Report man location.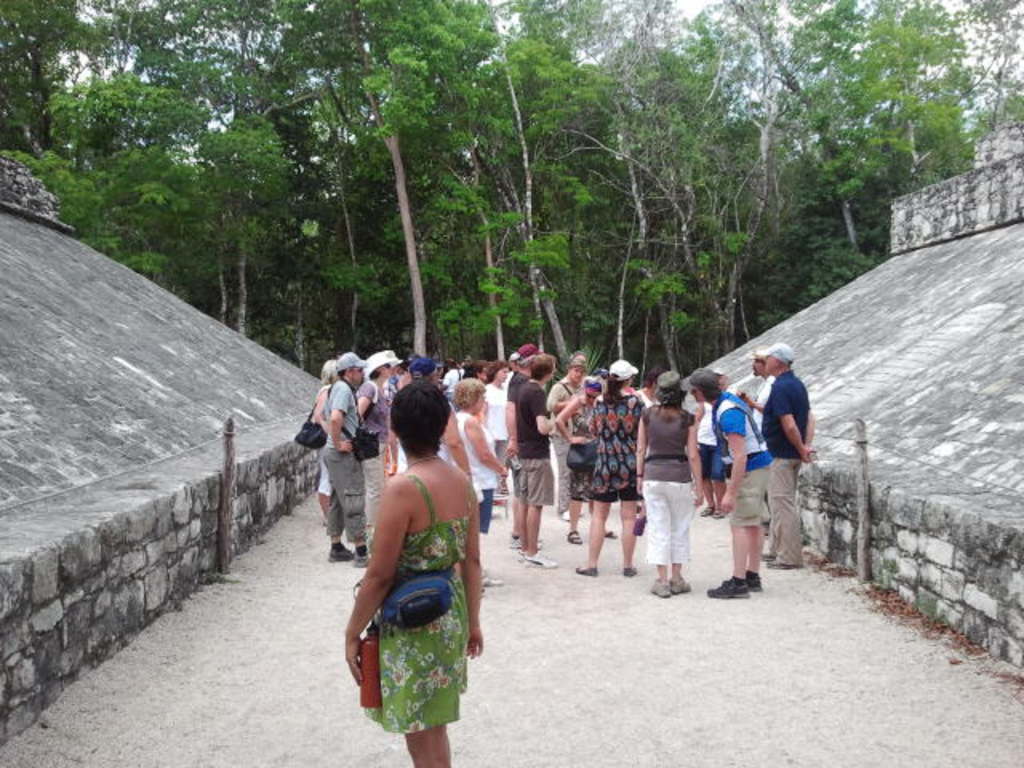
Report: bbox(325, 352, 384, 565).
